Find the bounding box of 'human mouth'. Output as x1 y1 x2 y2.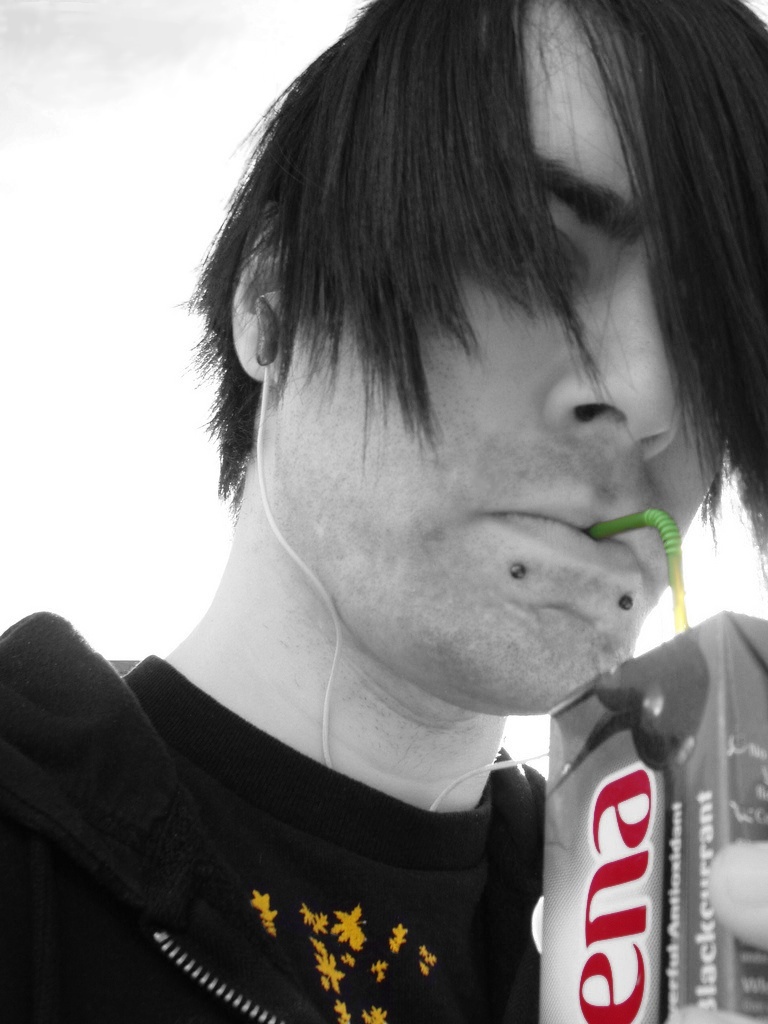
483 499 643 571.
